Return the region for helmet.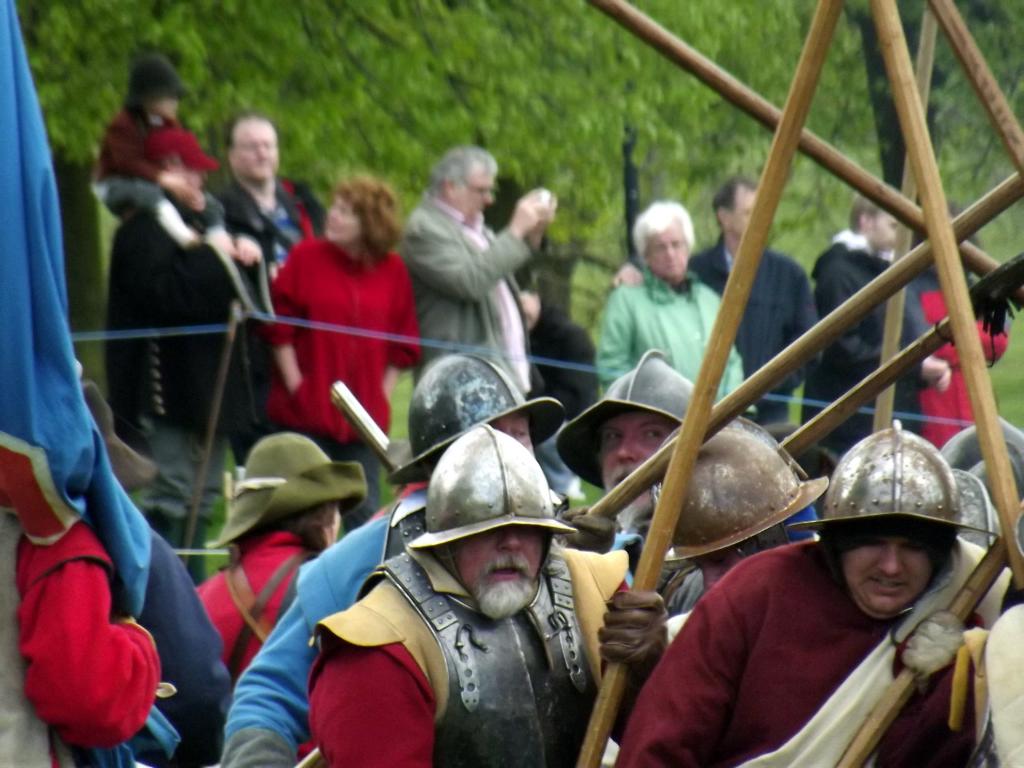
box(971, 451, 1023, 505).
